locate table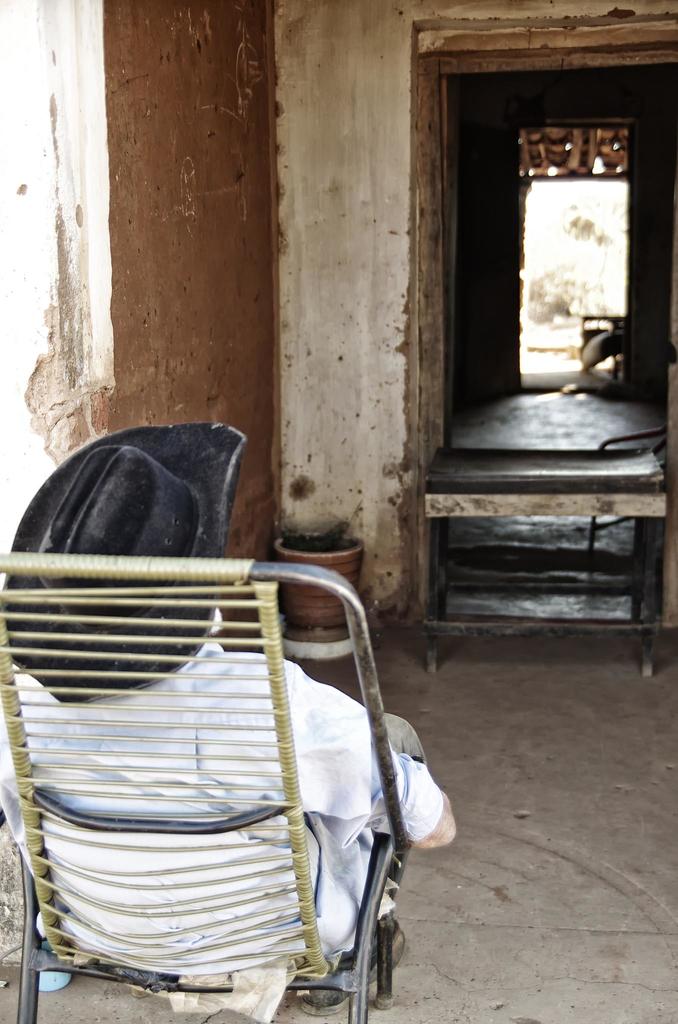
(421,445,667,676)
